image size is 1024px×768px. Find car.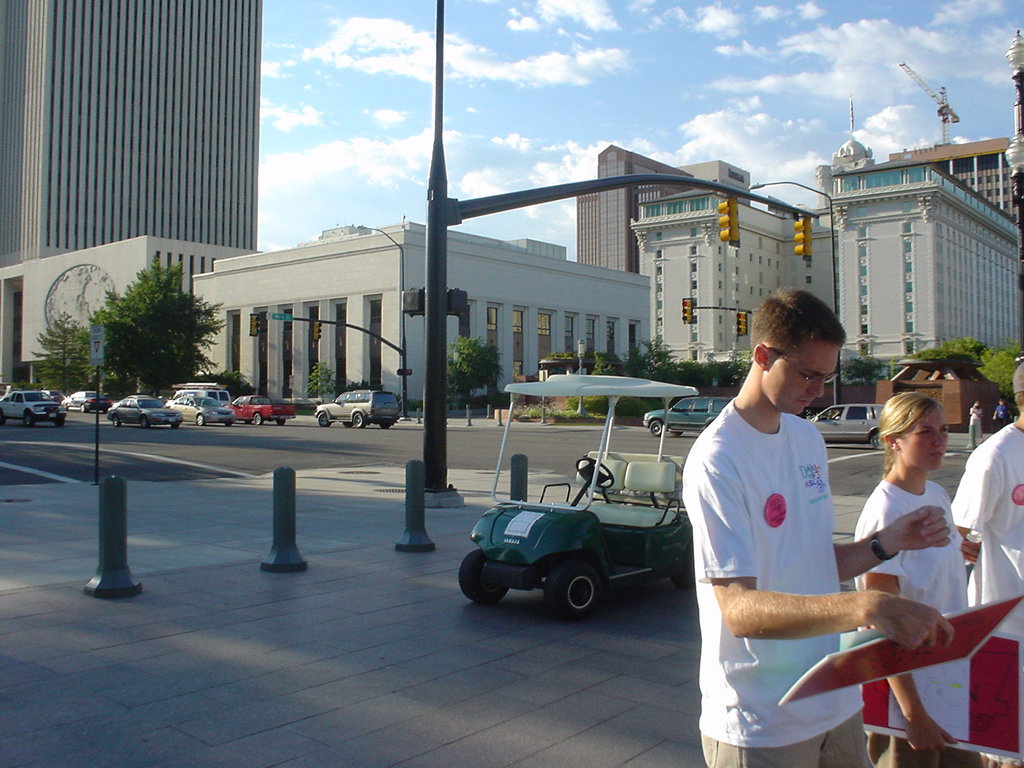
x1=640 y1=396 x2=733 y2=436.
